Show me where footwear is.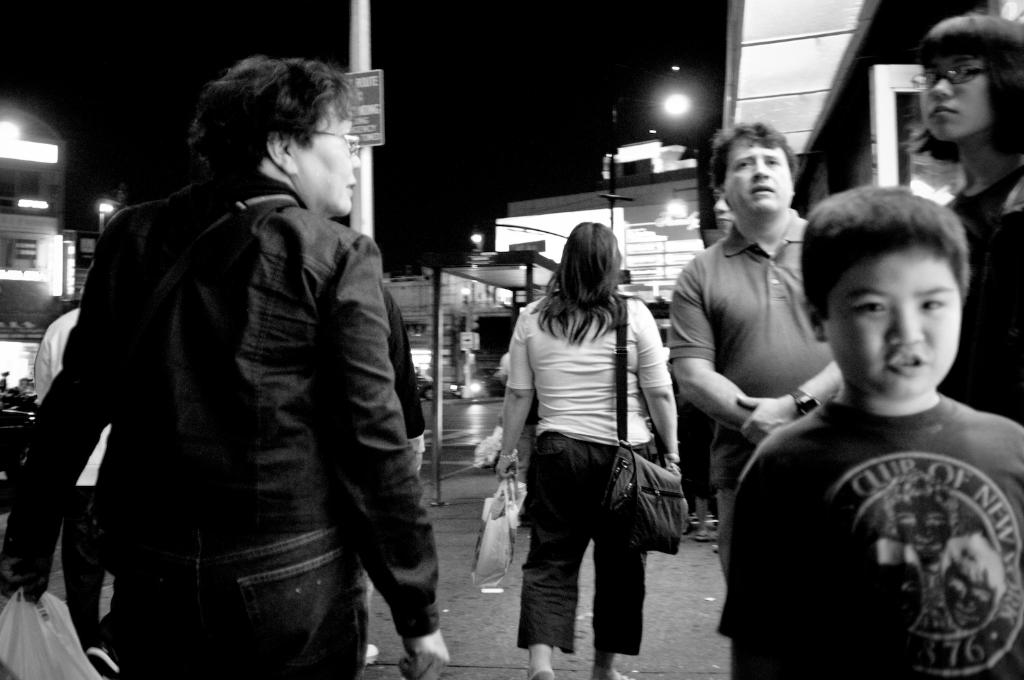
footwear is at rect(588, 661, 641, 679).
